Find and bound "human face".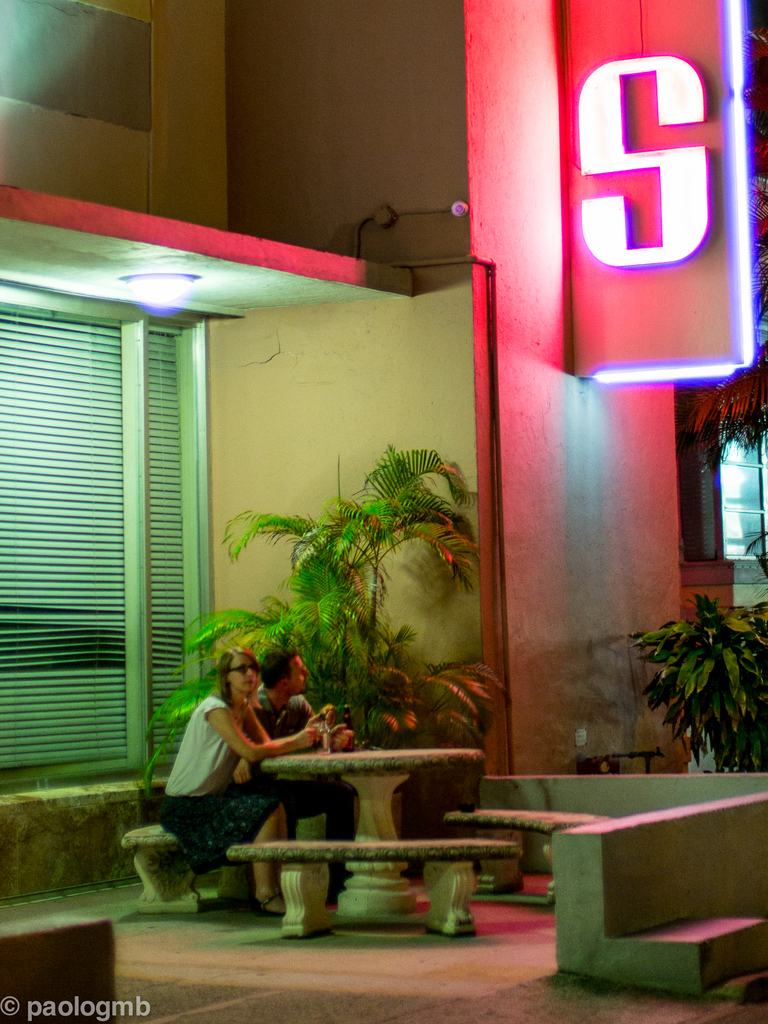
Bound: pyautogui.locateOnScreen(291, 650, 307, 692).
